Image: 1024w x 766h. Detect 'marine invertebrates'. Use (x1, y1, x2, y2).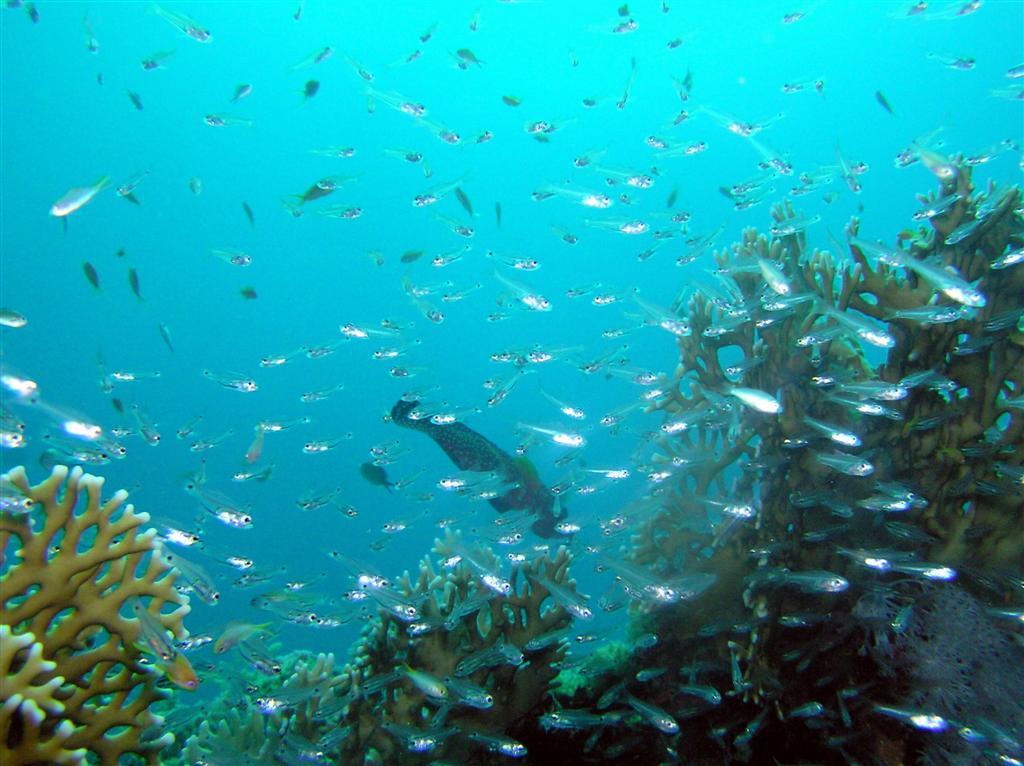
(408, 727, 458, 746).
